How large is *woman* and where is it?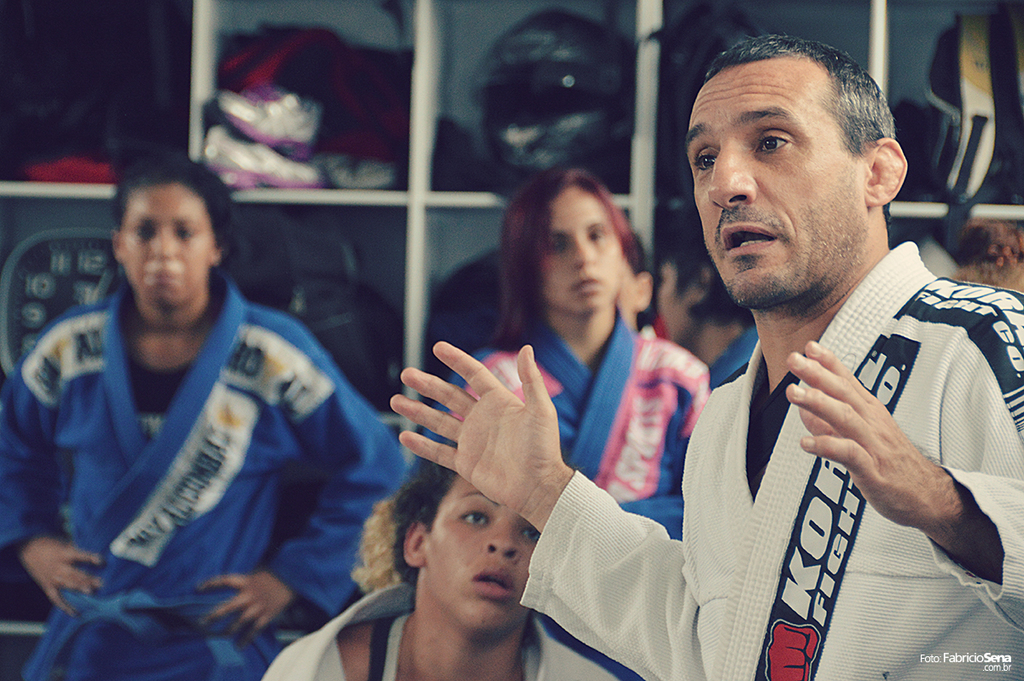
Bounding box: [left=0, top=151, right=412, bottom=680].
